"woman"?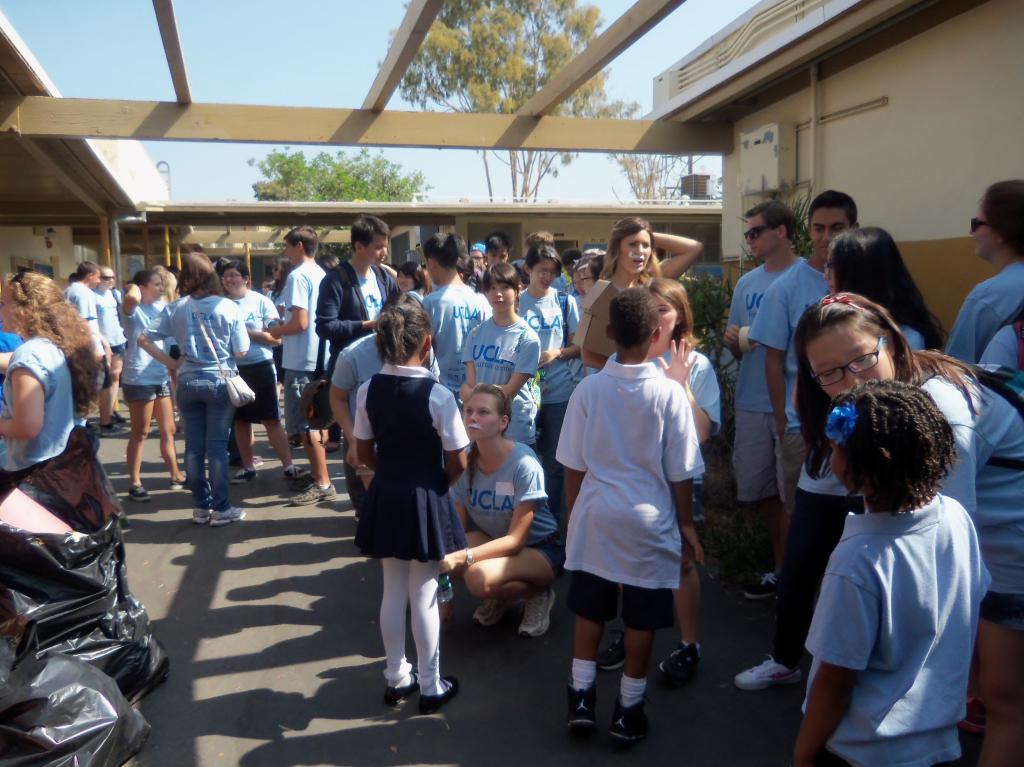
119 270 195 493
